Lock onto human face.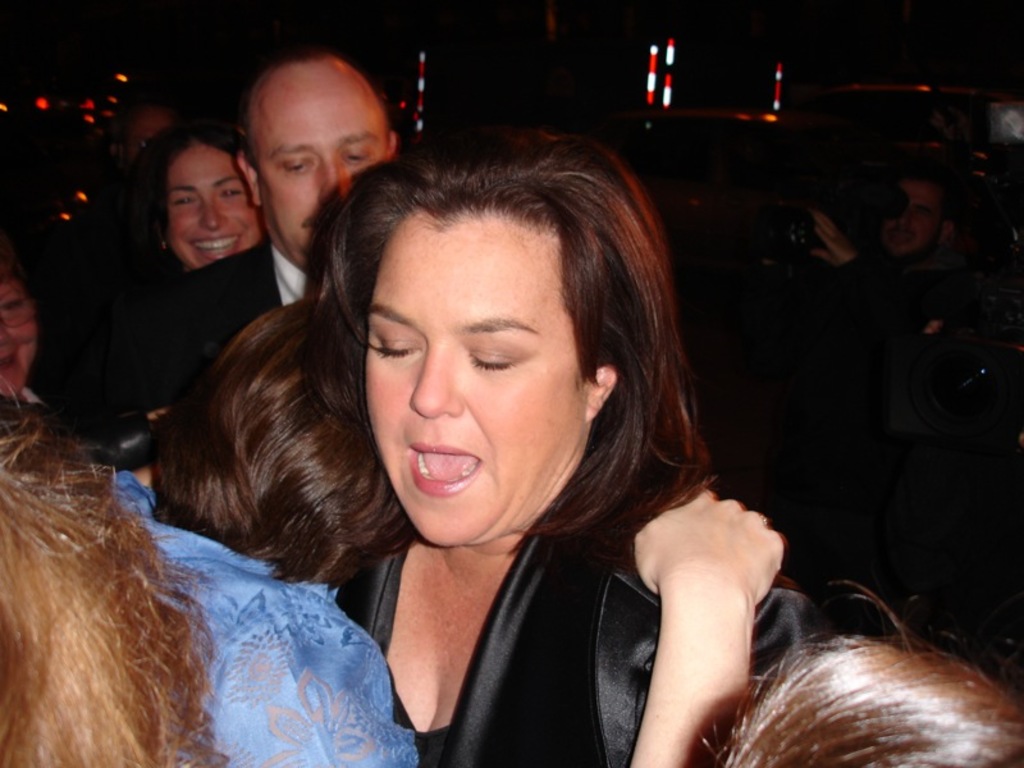
Locked: detection(260, 69, 384, 270).
